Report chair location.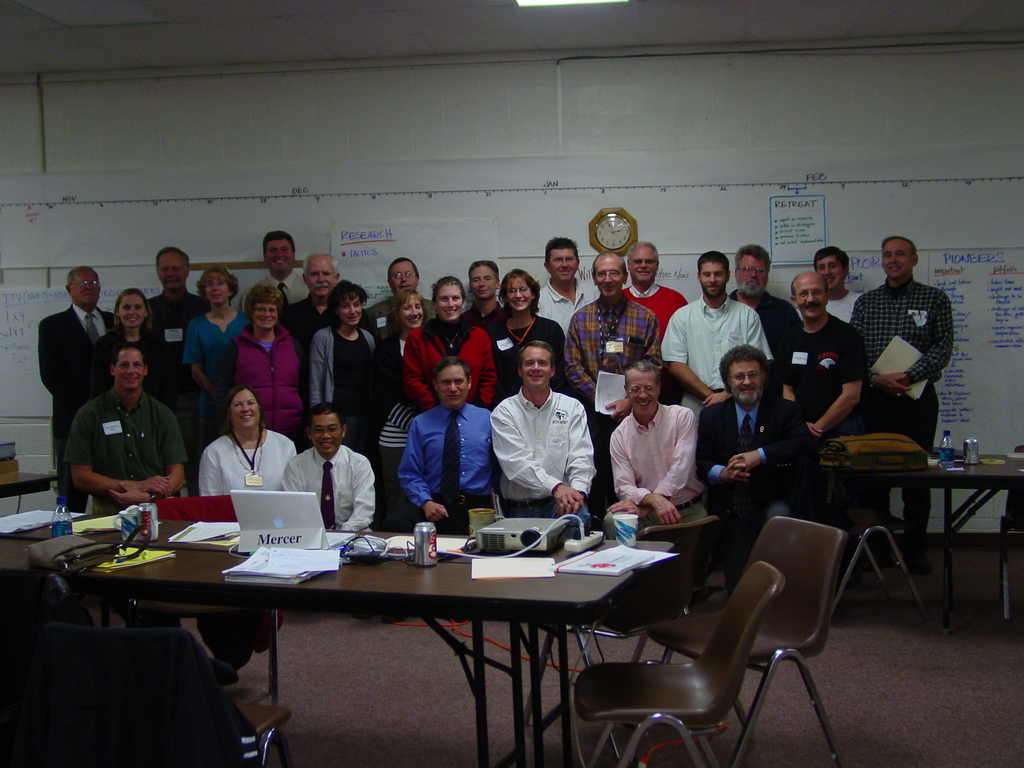
Report: 0/573/98/627.
